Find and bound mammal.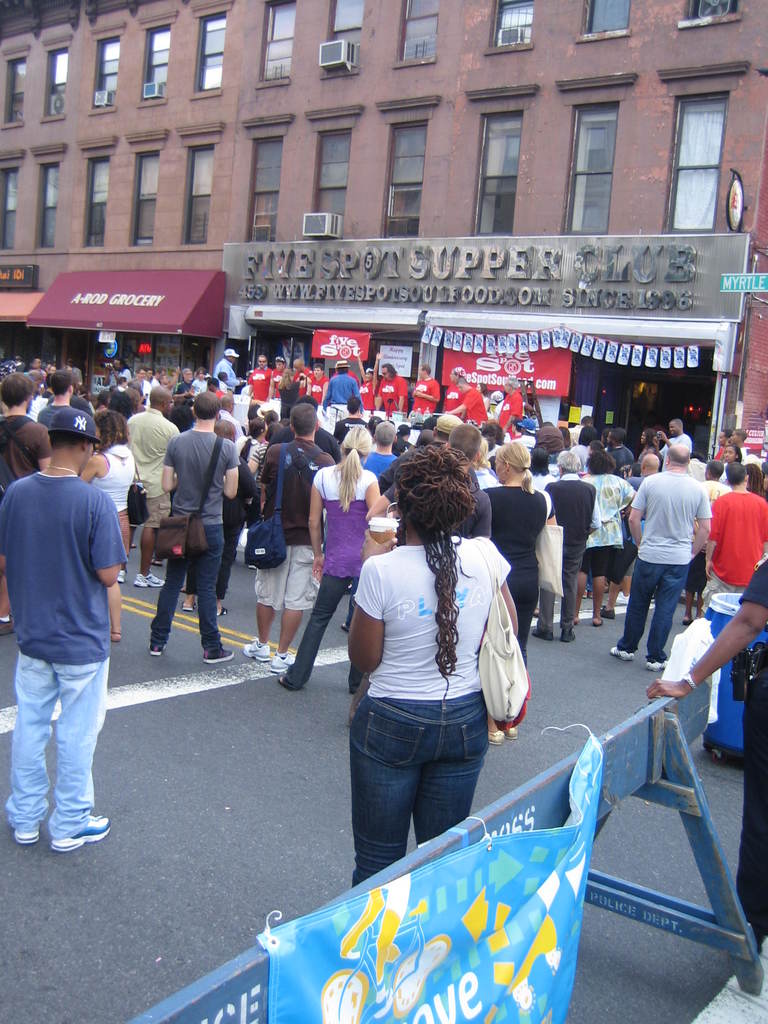
Bound: x1=1, y1=369, x2=131, y2=851.
